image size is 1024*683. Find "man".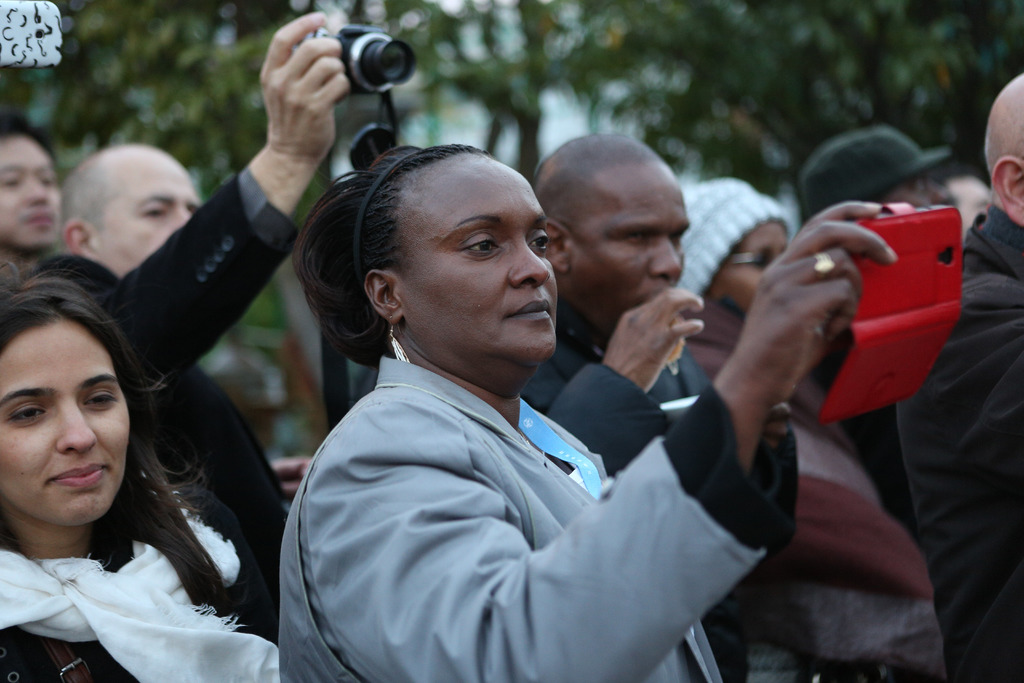
l=49, t=2, r=355, b=646.
